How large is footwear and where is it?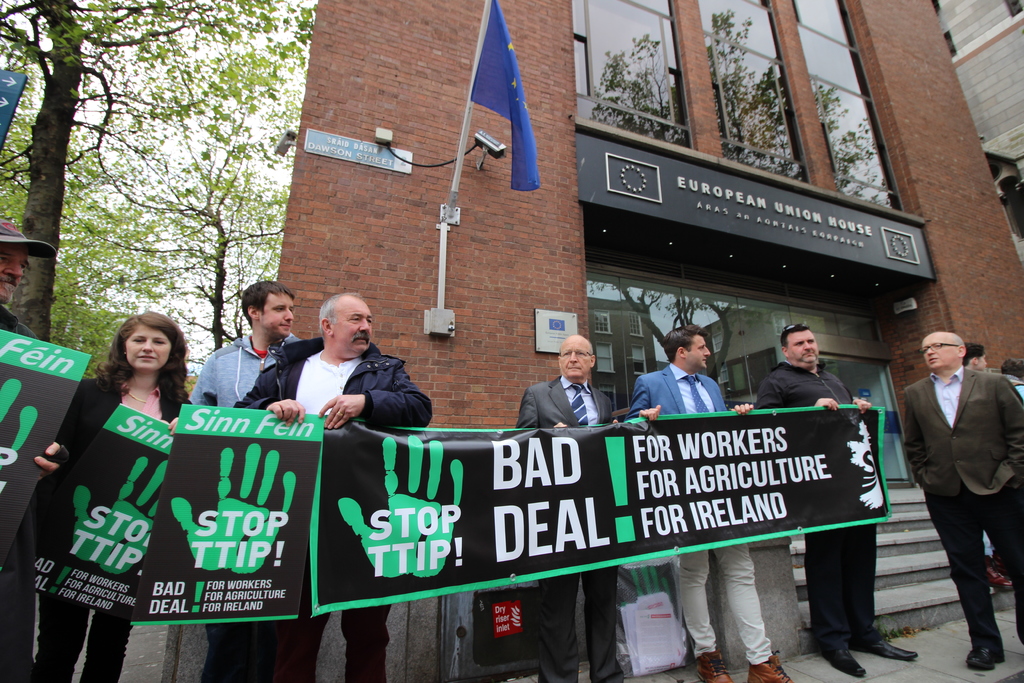
Bounding box: (left=818, top=642, right=869, bottom=677).
